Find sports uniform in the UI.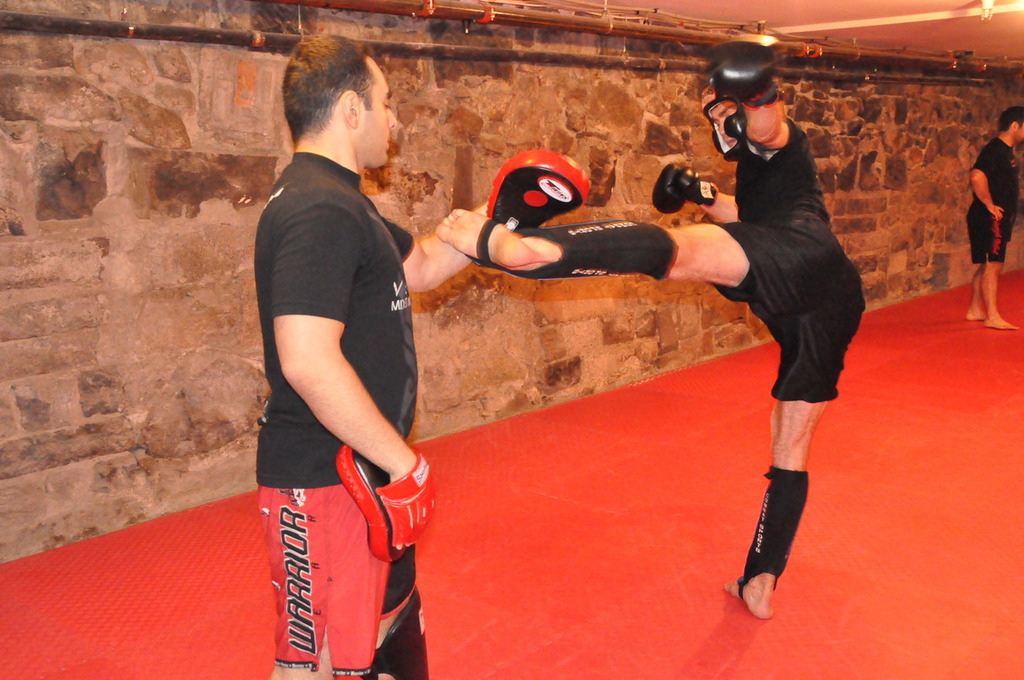
UI element at detection(229, 70, 456, 662).
